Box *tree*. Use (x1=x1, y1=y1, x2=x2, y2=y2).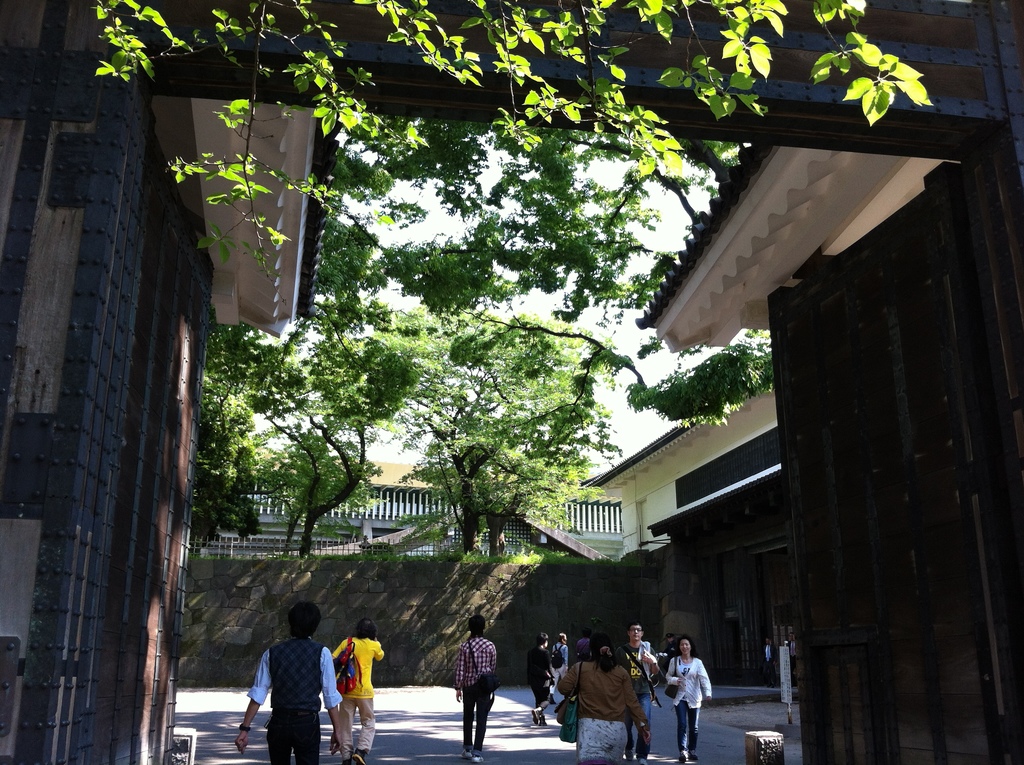
(x1=90, y1=0, x2=945, y2=238).
